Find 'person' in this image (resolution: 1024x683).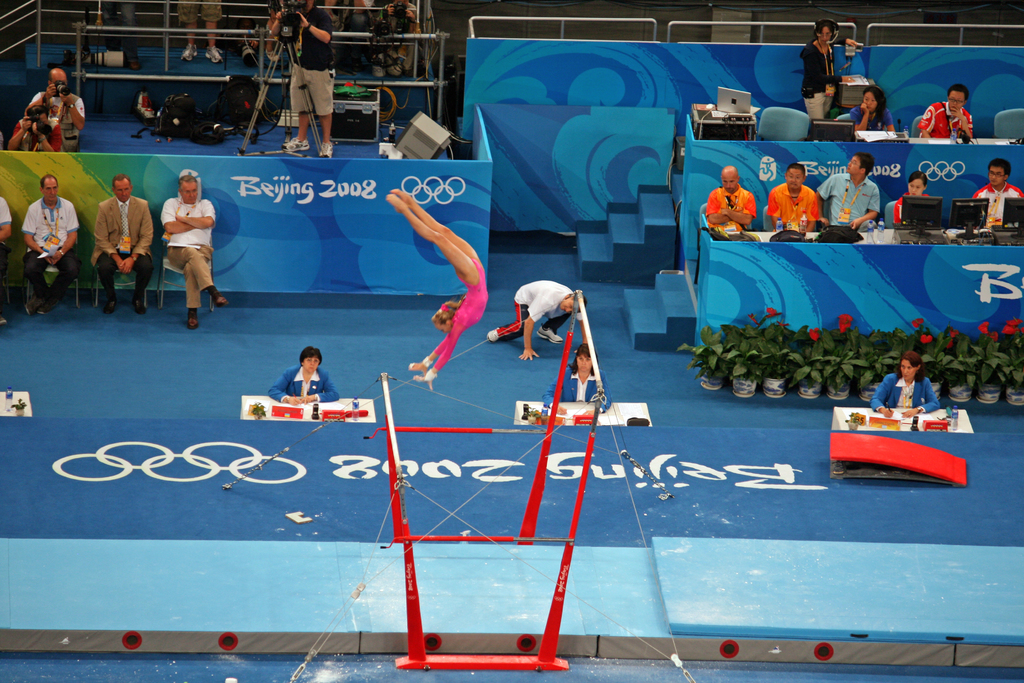
rect(92, 176, 153, 309).
